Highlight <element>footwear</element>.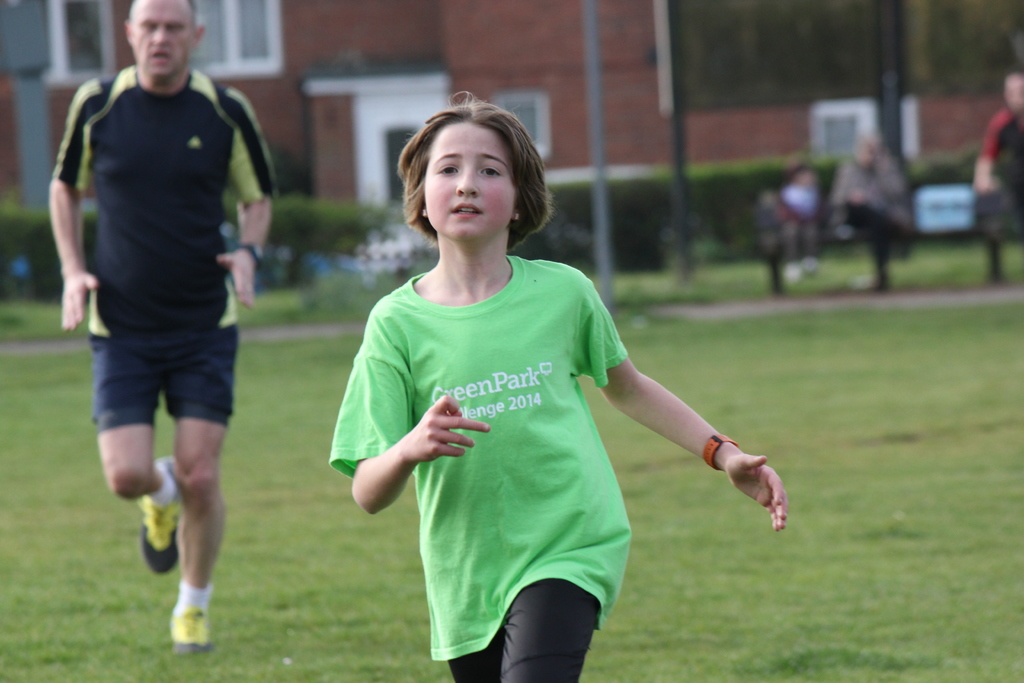
Highlighted region: BBox(168, 611, 214, 659).
